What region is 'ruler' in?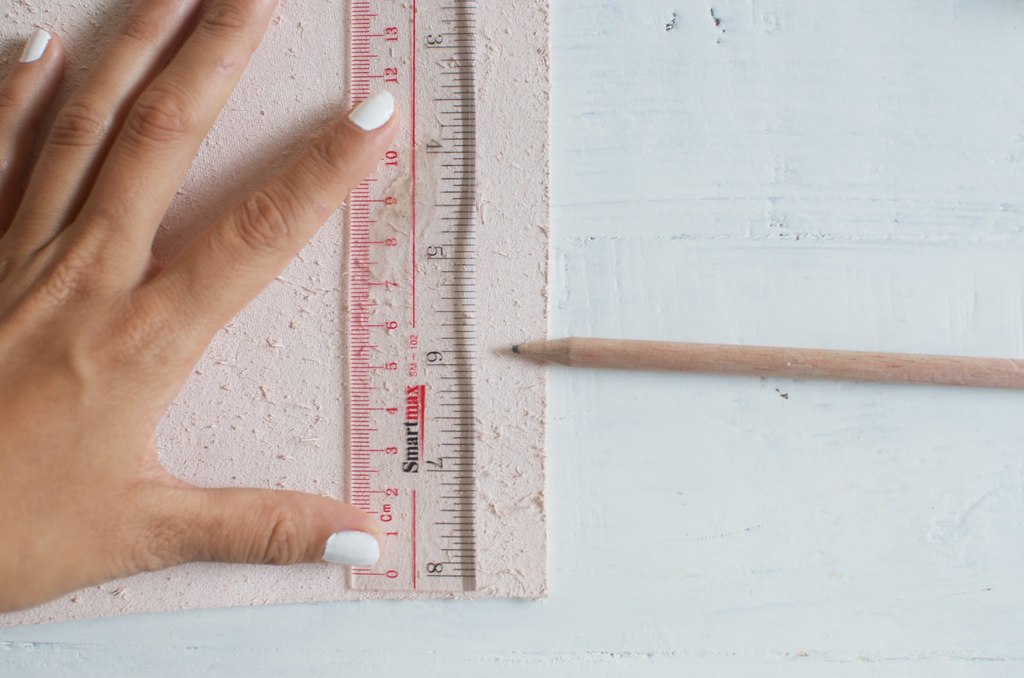
box=[345, 0, 477, 590].
